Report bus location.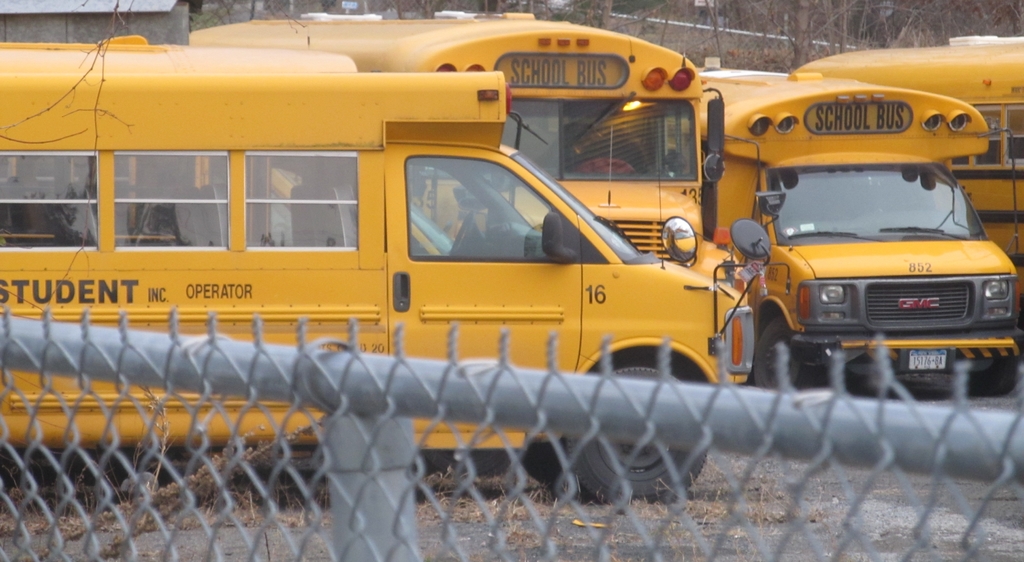
Report: 793 37 1023 275.
